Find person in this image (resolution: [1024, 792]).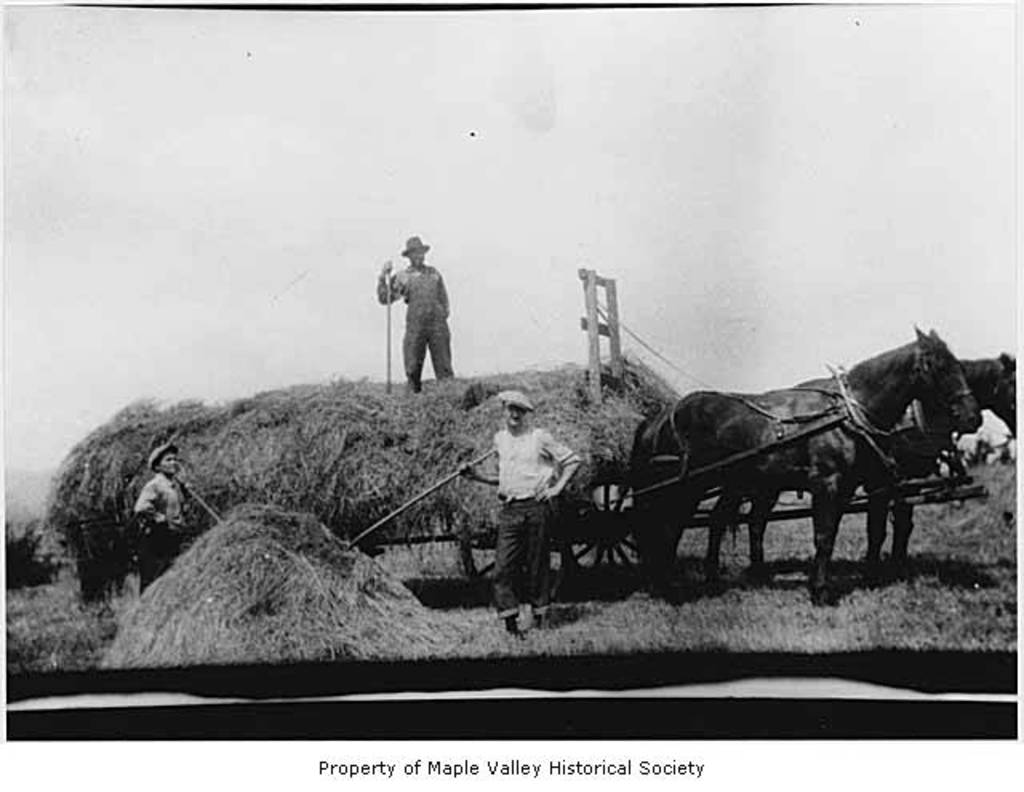
[386,224,464,397].
